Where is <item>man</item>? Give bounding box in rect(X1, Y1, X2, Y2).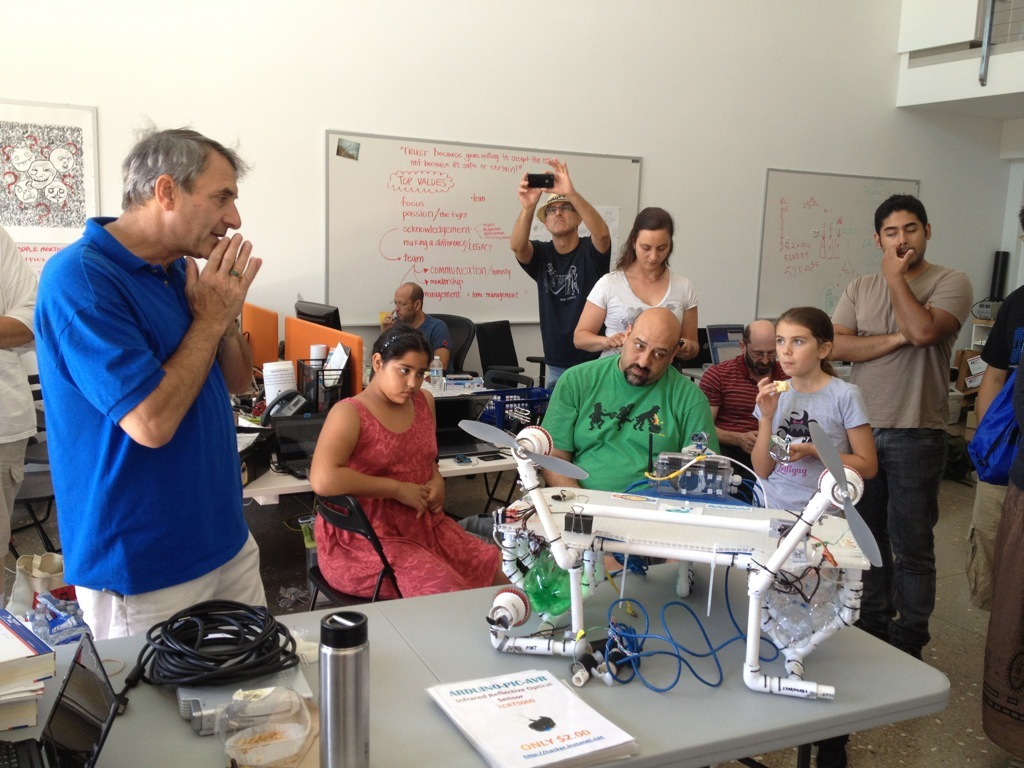
rect(26, 123, 274, 659).
